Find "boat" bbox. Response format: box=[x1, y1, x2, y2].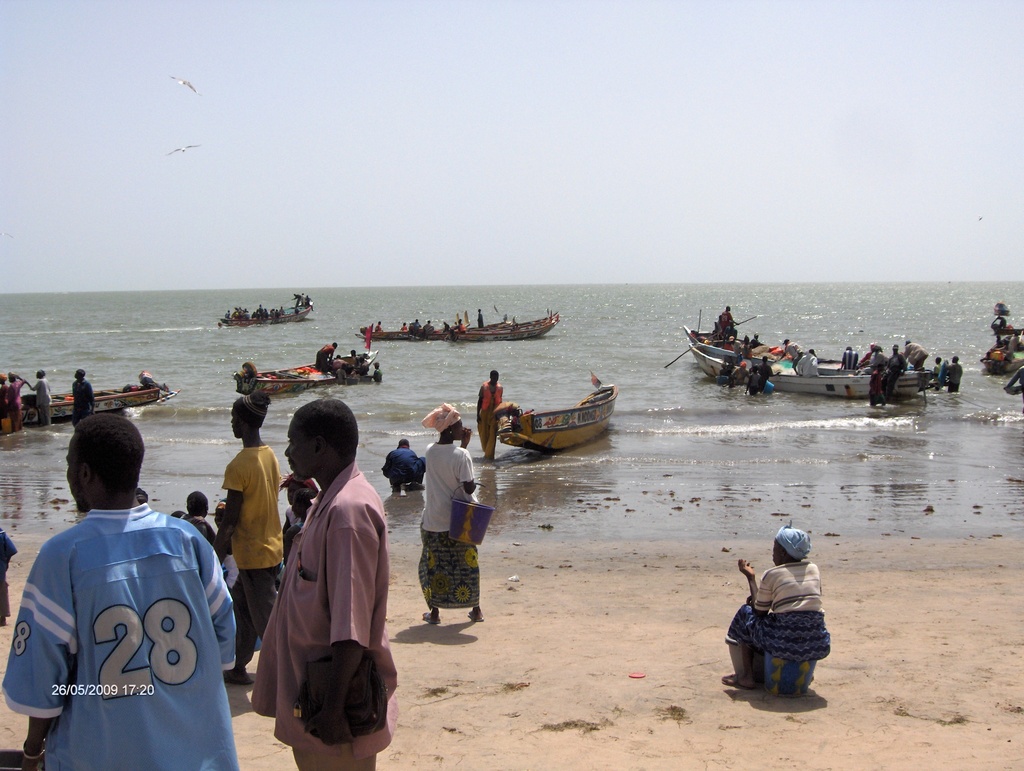
box=[476, 366, 625, 463].
